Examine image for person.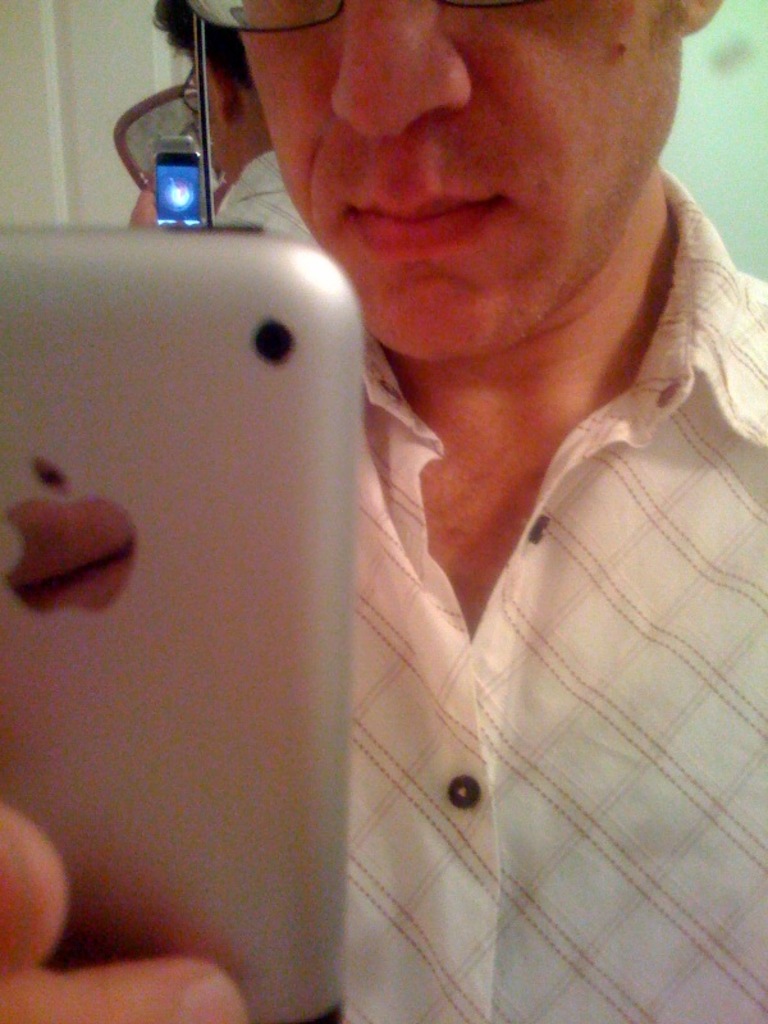
Examination result: <box>0,0,767,1023</box>.
